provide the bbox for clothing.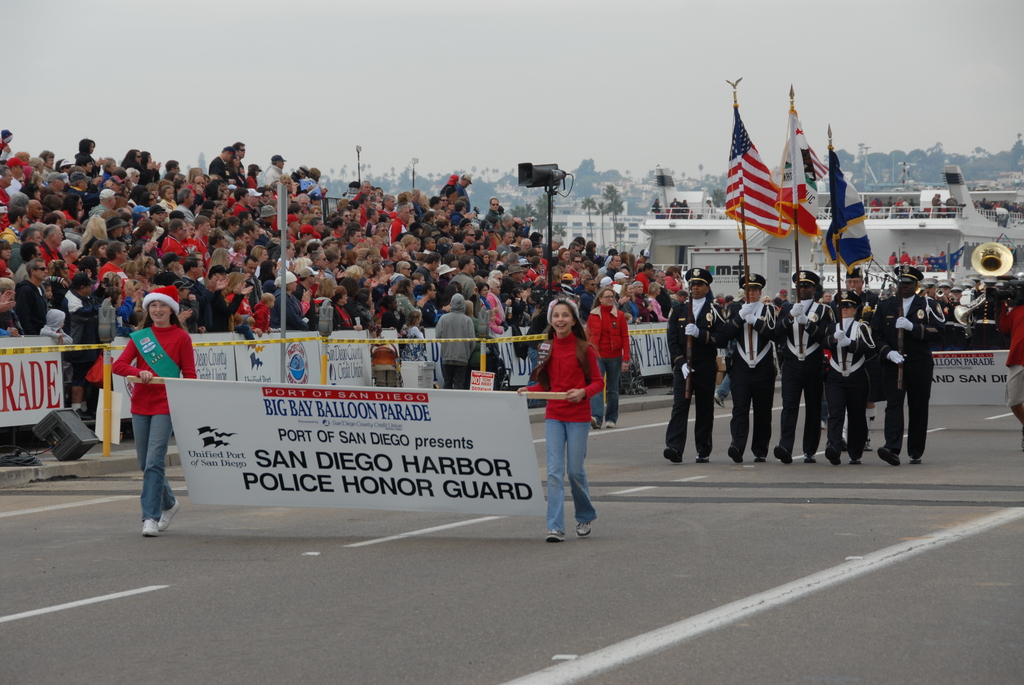
(437, 370, 463, 387).
